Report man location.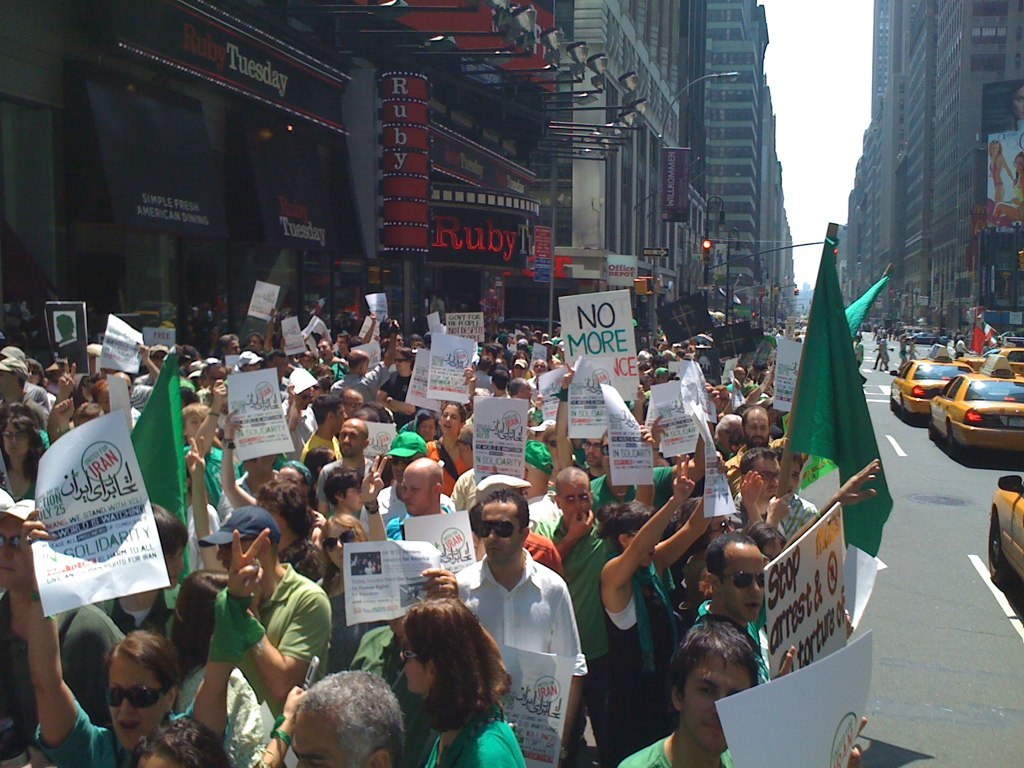
Report: <region>957, 334, 972, 357</region>.
